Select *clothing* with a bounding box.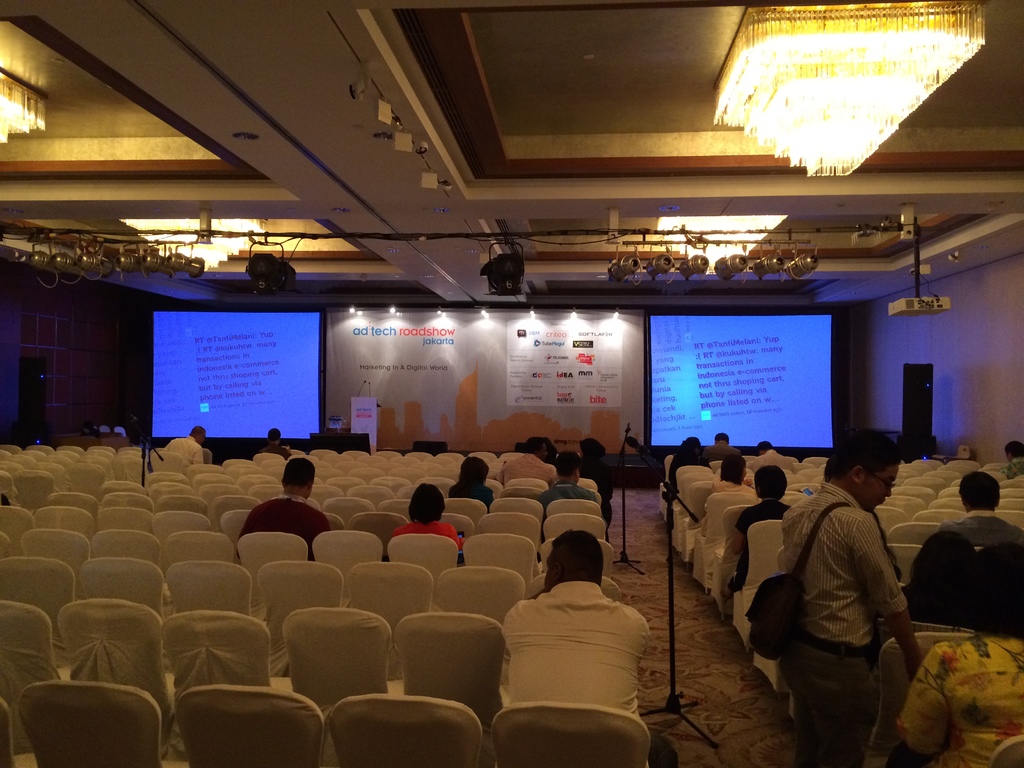
pyautogui.locateOnScreen(498, 454, 554, 487).
